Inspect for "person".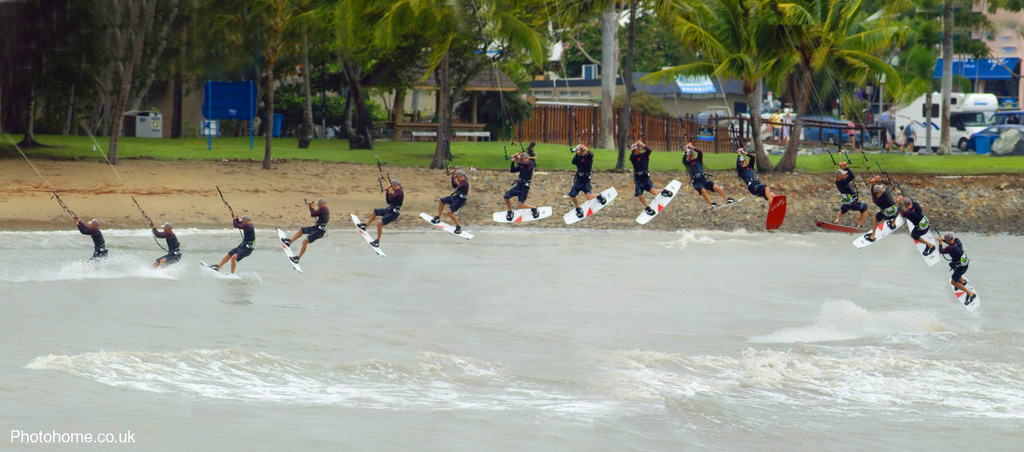
Inspection: (x1=505, y1=148, x2=540, y2=219).
